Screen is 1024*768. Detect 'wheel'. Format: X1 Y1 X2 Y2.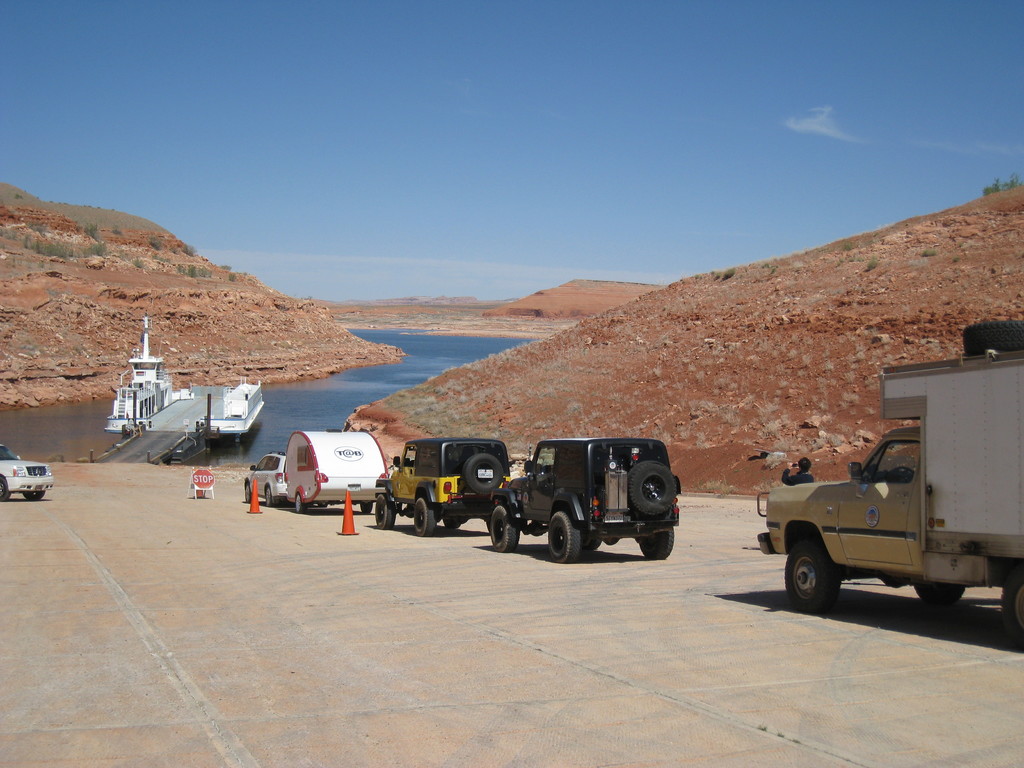
374 491 398 529.
